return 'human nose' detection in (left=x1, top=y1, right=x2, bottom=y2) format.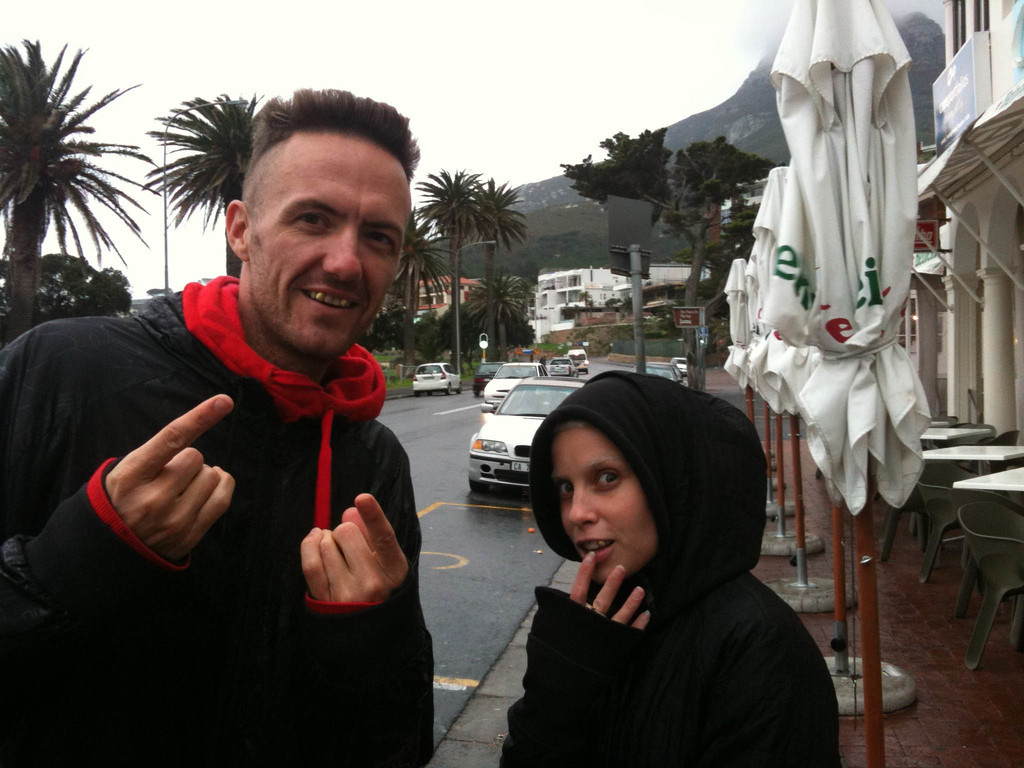
(left=317, top=232, right=369, bottom=287).
